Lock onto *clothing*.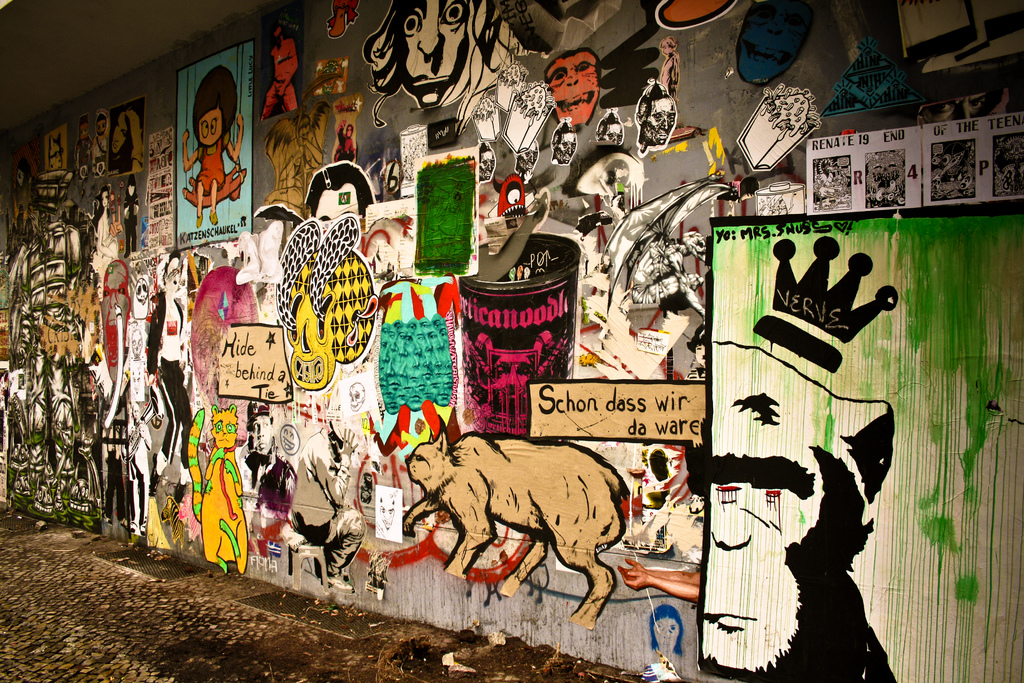
Locked: <box>289,428,366,578</box>.
